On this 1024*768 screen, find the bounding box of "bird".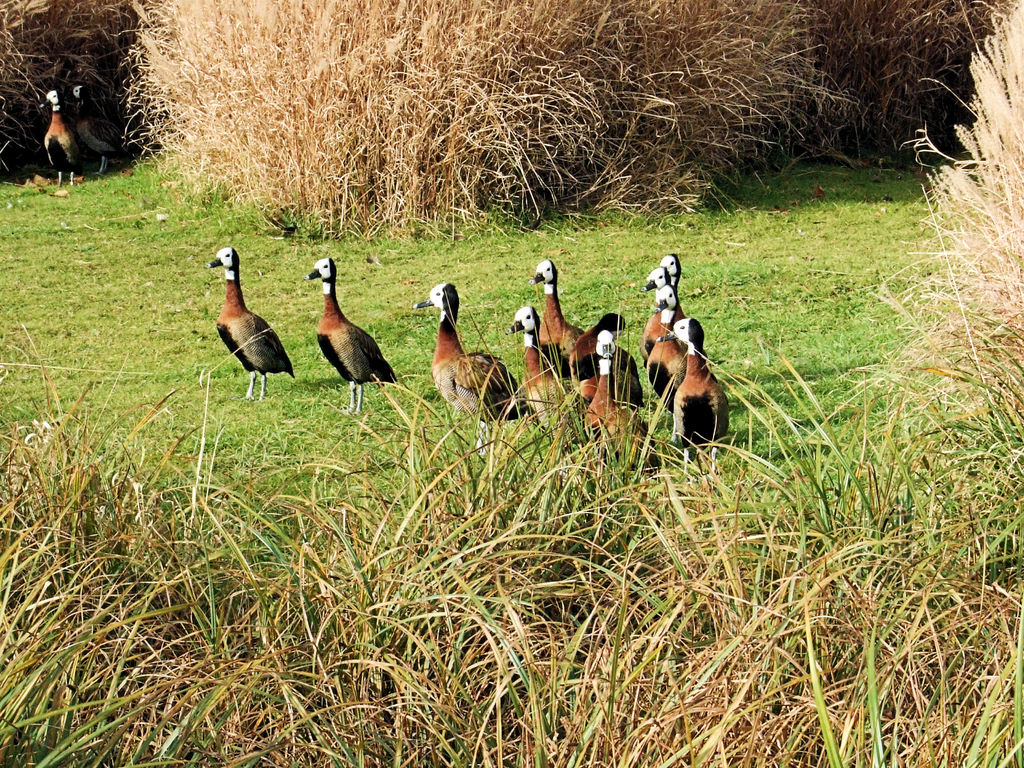
Bounding box: locate(652, 311, 742, 457).
